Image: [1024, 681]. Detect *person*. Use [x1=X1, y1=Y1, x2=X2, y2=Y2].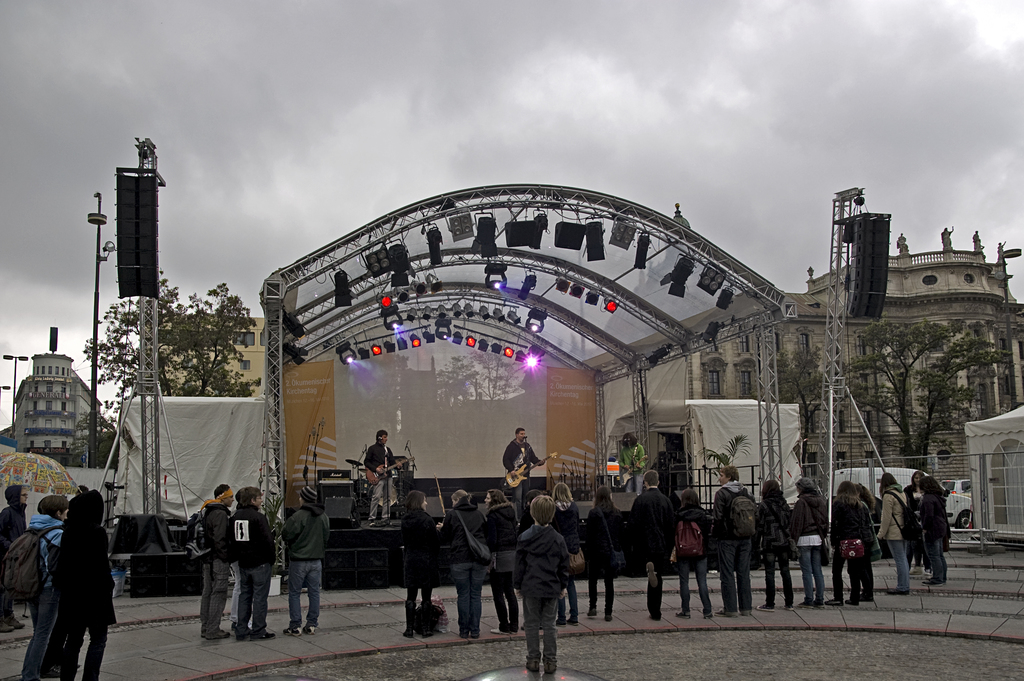
[x1=854, y1=482, x2=872, y2=600].
